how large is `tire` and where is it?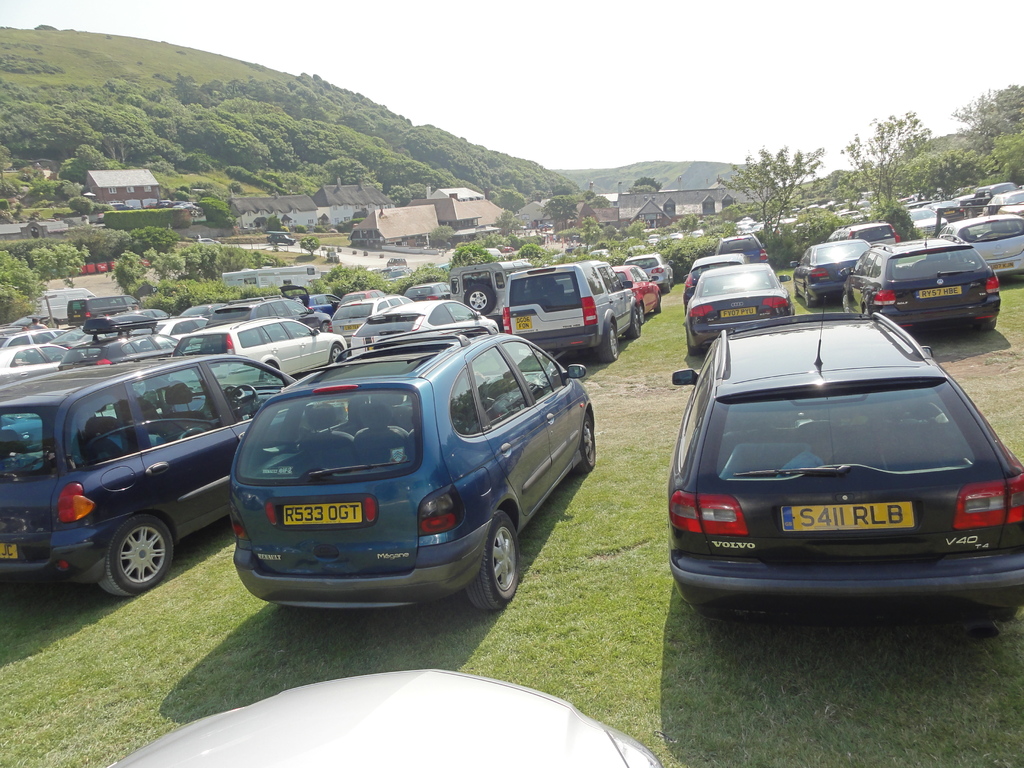
Bounding box: 461 281 488 315.
